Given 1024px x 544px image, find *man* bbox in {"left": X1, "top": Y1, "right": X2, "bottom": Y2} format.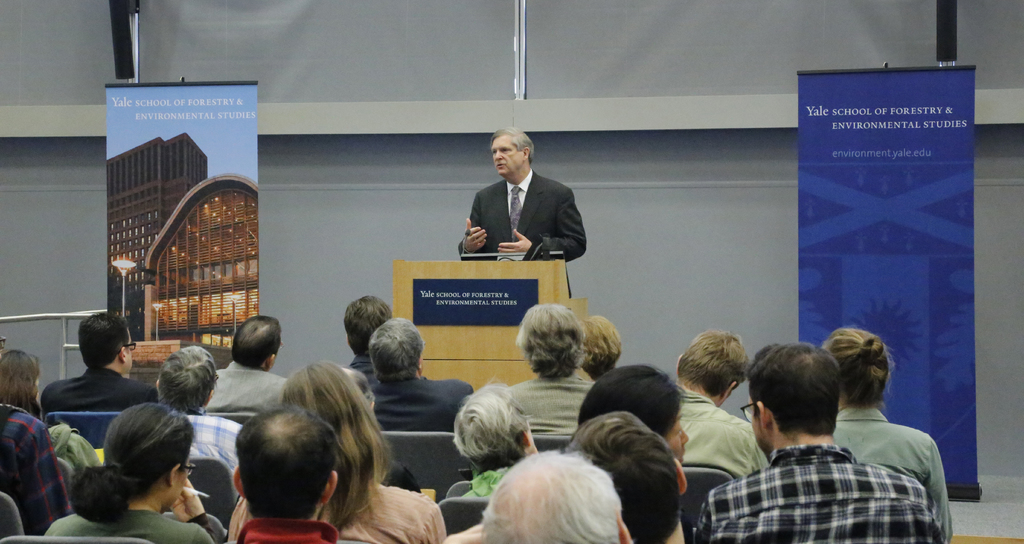
{"left": 152, "top": 348, "right": 241, "bottom": 467}.
